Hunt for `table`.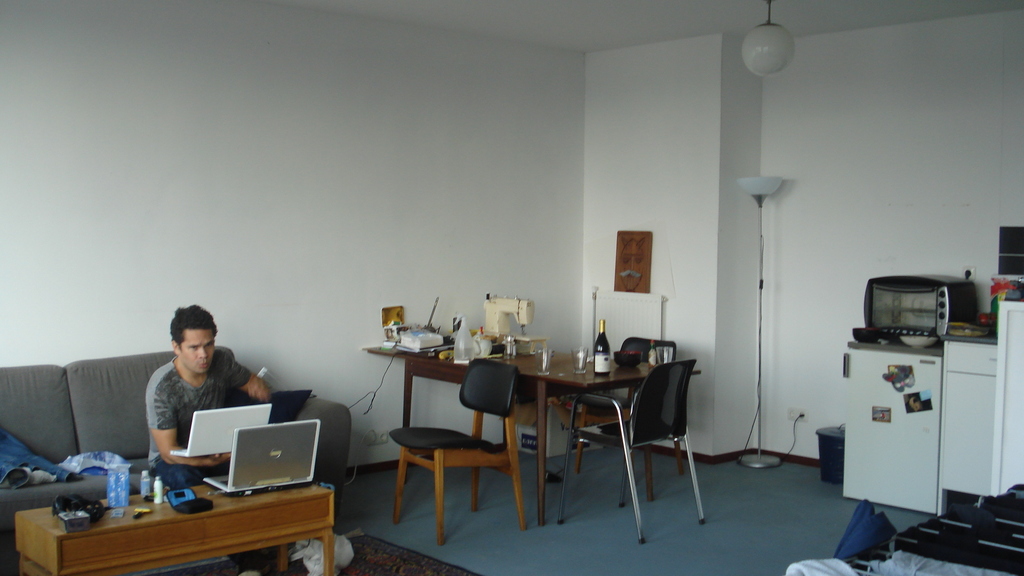
Hunted down at Rect(366, 340, 708, 525).
